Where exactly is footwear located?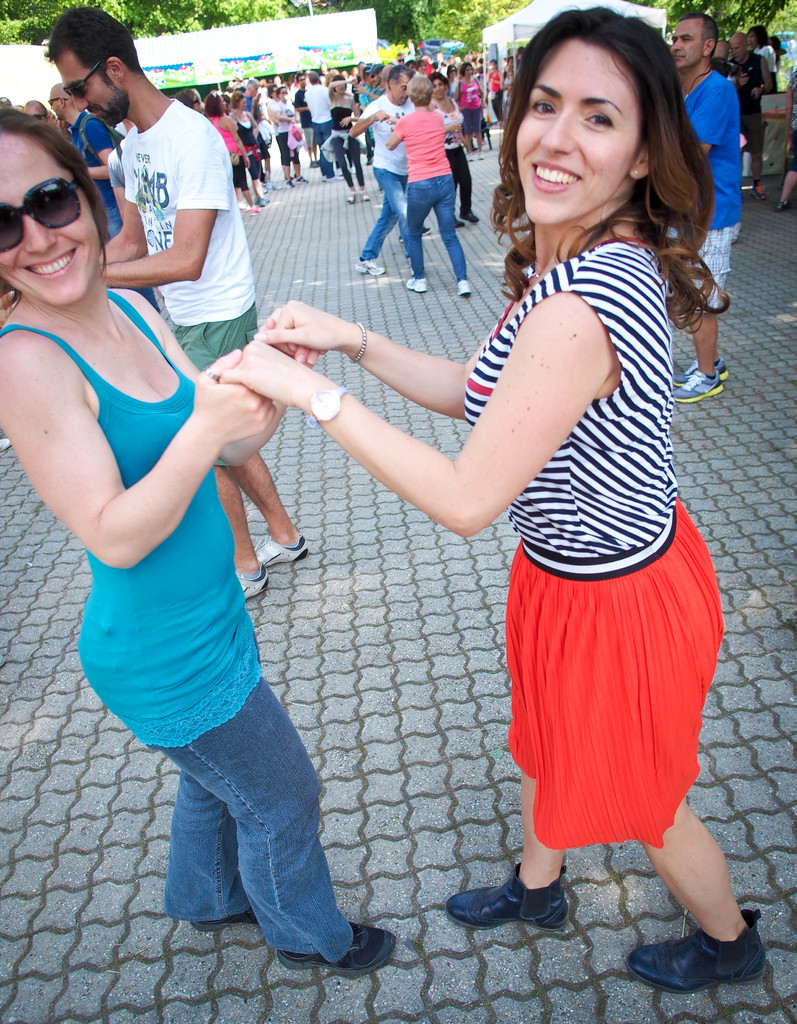
Its bounding box is [left=255, top=535, right=309, bottom=566].
